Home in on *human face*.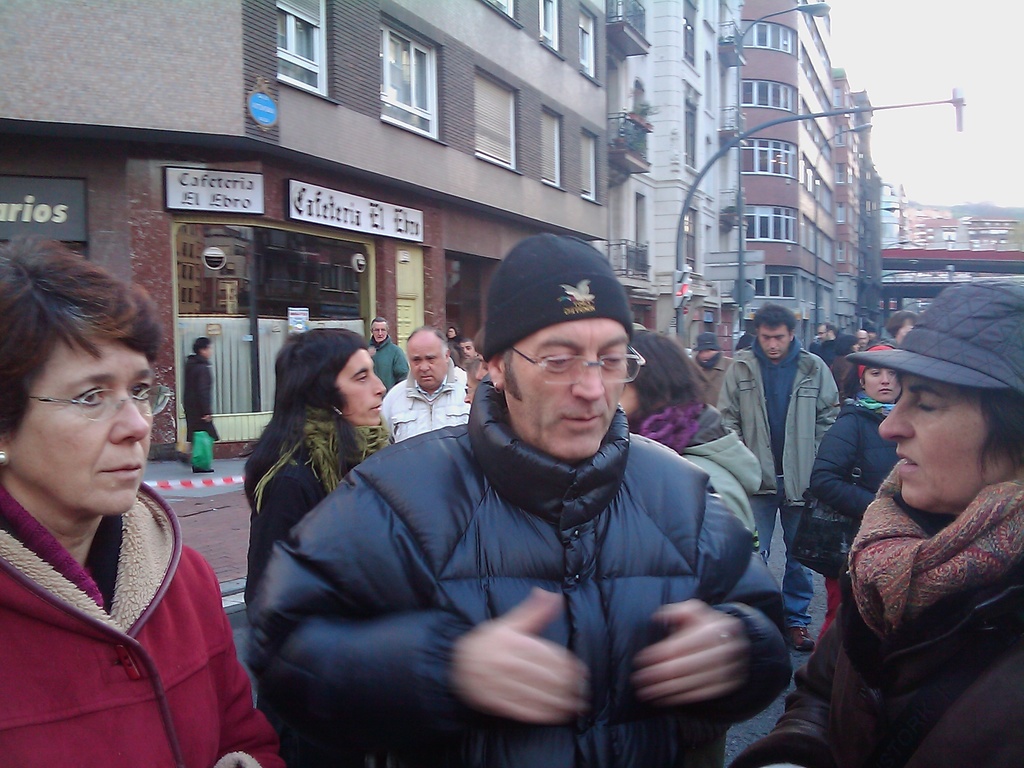
Homed in at [x1=755, y1=322, x2=790, y2=359].
